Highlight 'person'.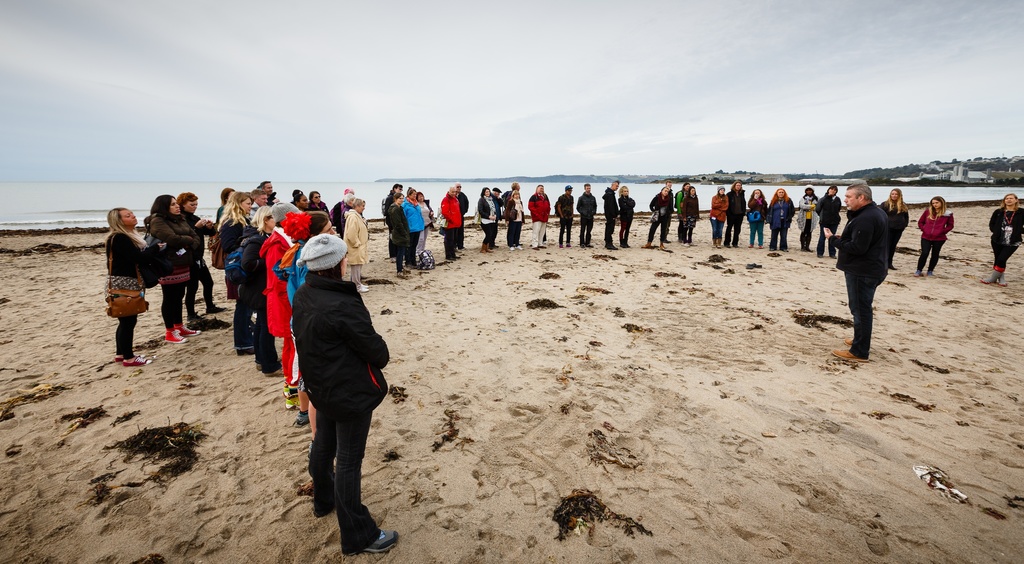
Highlighted region: <bbox>523, 183, 548, 250</bbox>.
